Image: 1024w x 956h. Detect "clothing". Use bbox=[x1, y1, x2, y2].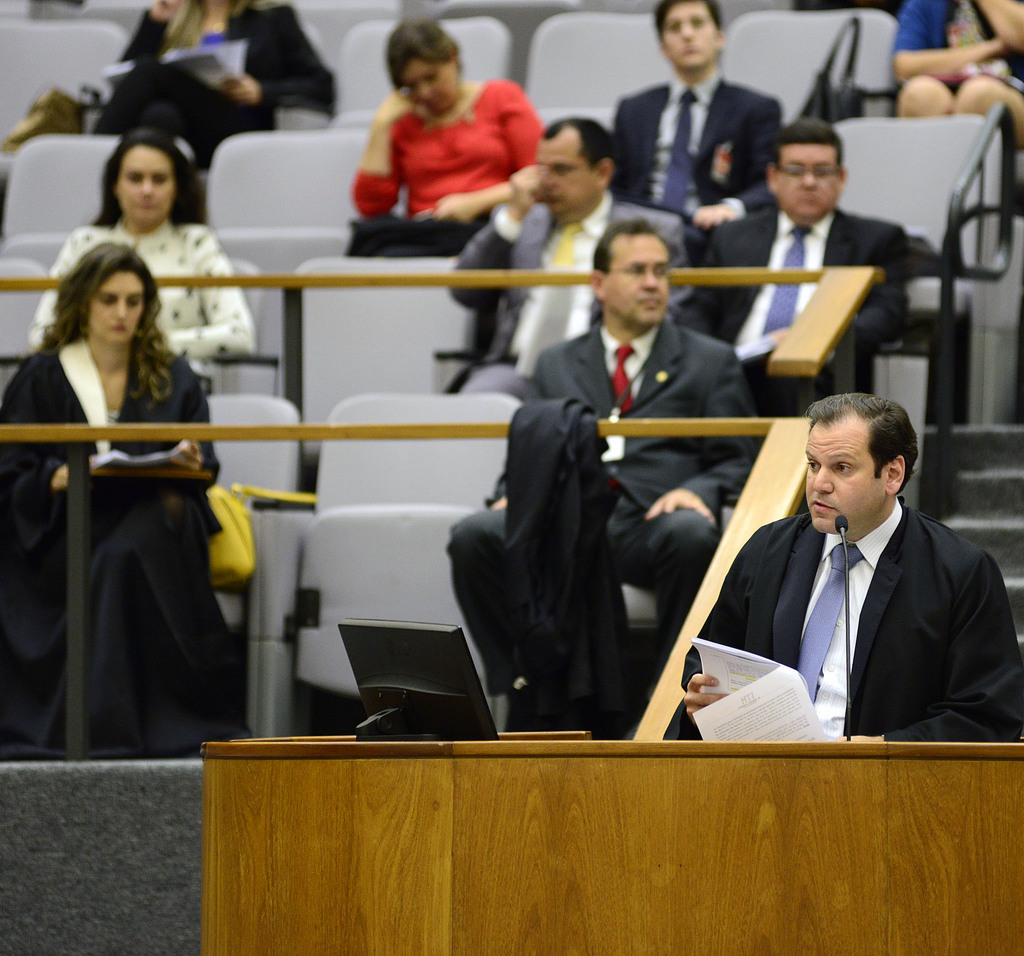
bbox=[32, 215, 254, 388].
